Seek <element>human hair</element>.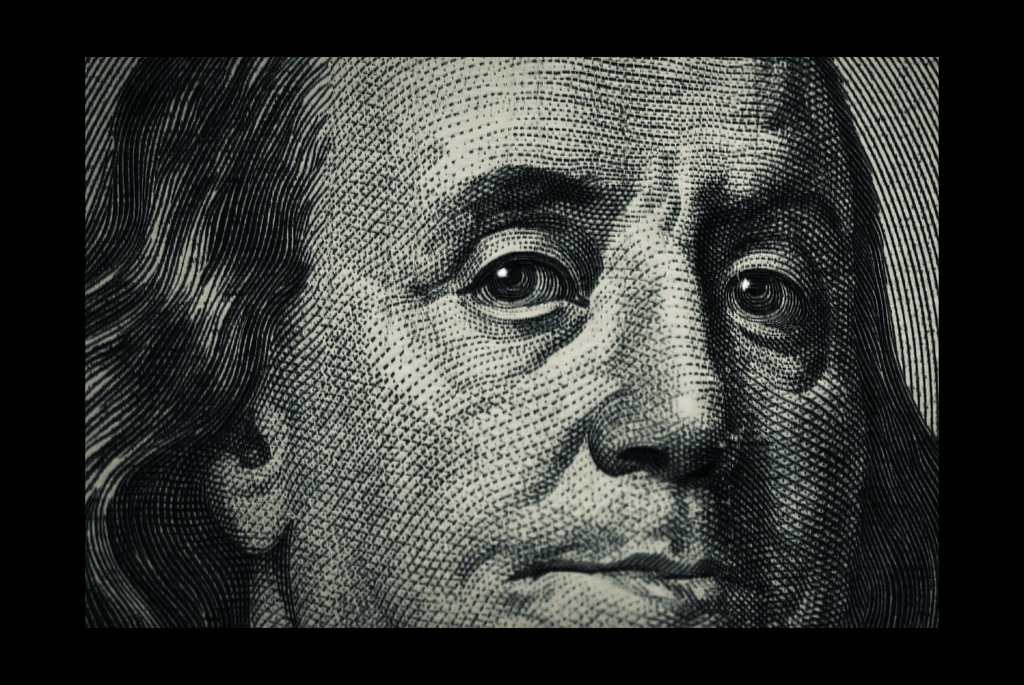
[x1=84, y1=23, x2=959, y2=639].
